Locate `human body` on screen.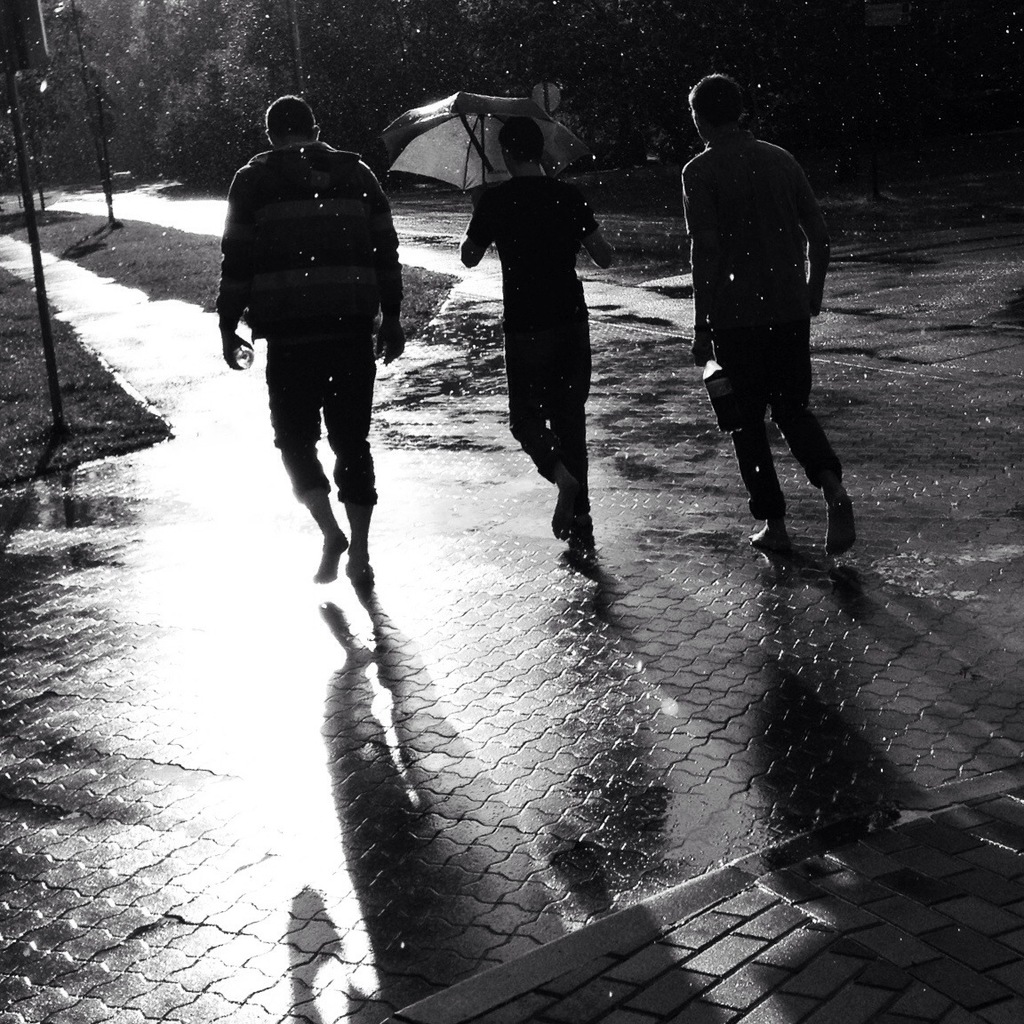
On screen at 459 169 622 538.
